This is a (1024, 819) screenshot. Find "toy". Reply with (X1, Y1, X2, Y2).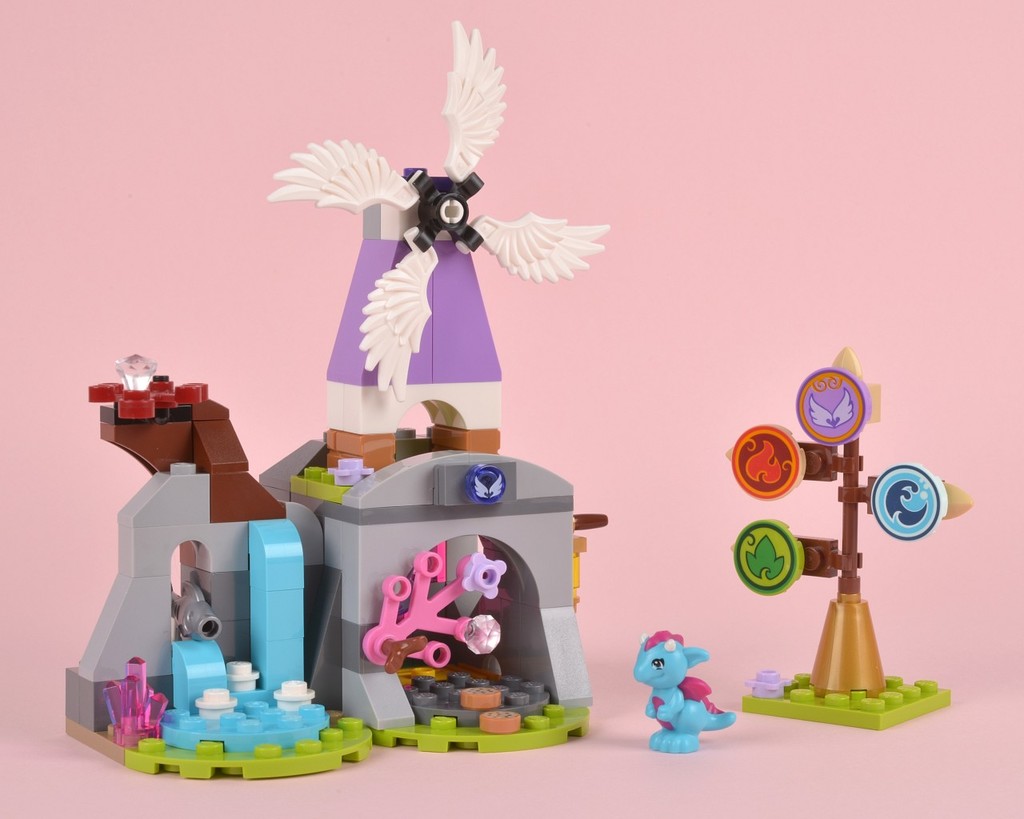
(729, 351, 971, 731).
